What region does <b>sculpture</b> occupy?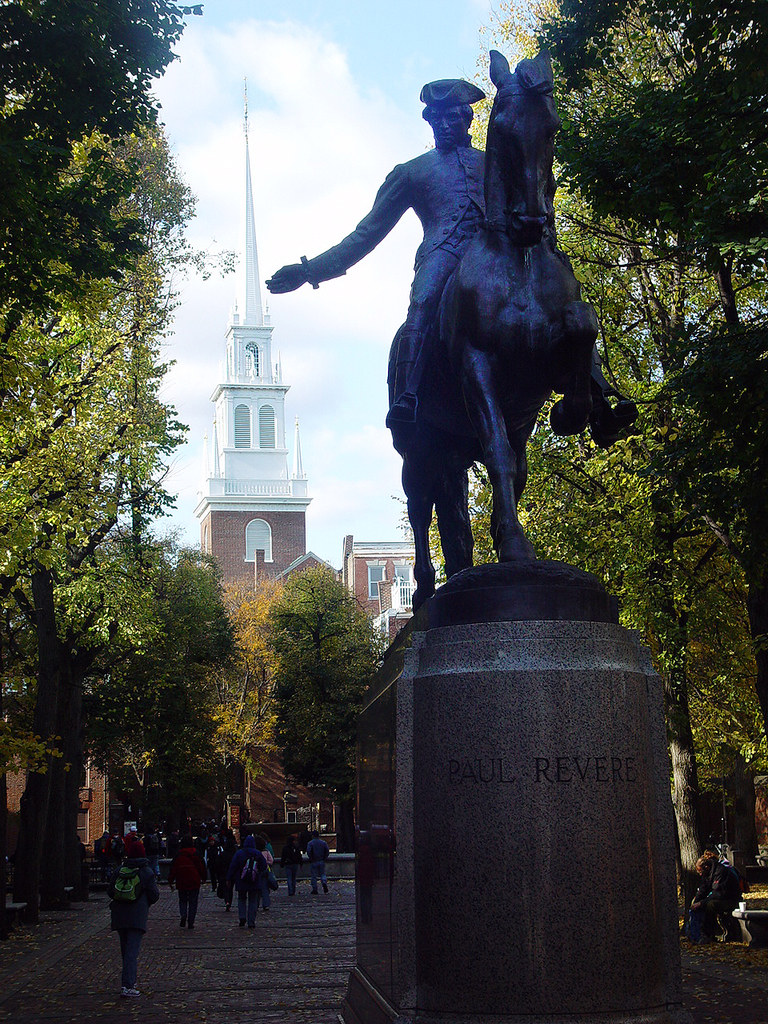
bbox=(260, 38, 649, 609).
